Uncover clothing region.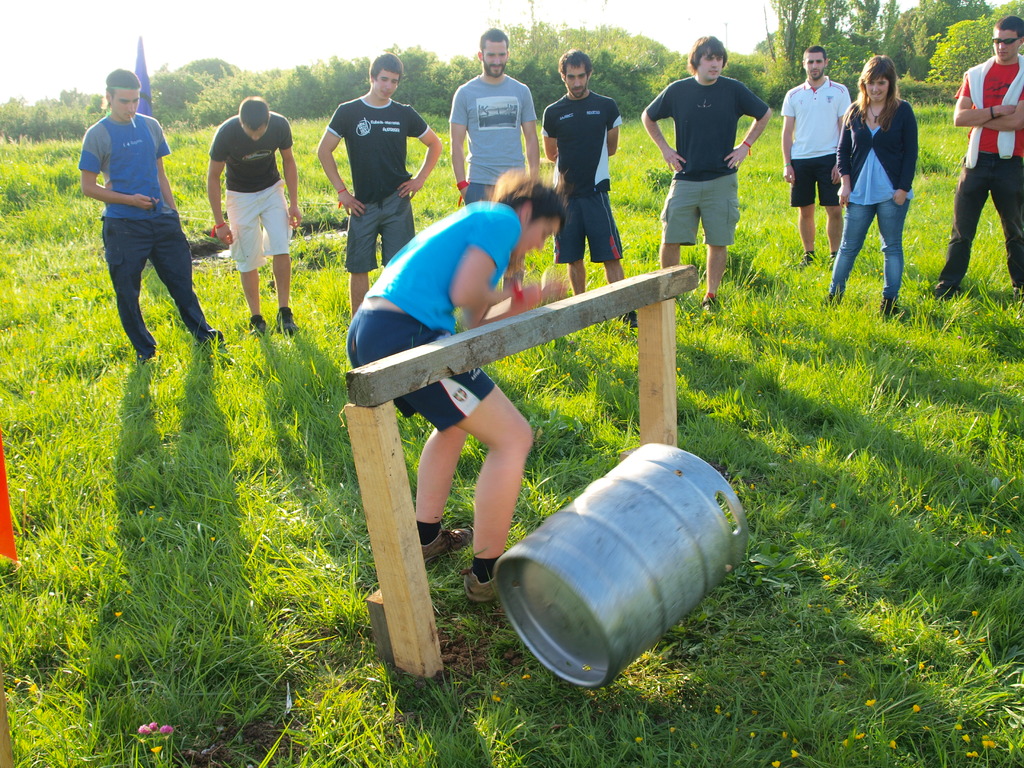
Uncovered: 355, 192, 538, 344.
